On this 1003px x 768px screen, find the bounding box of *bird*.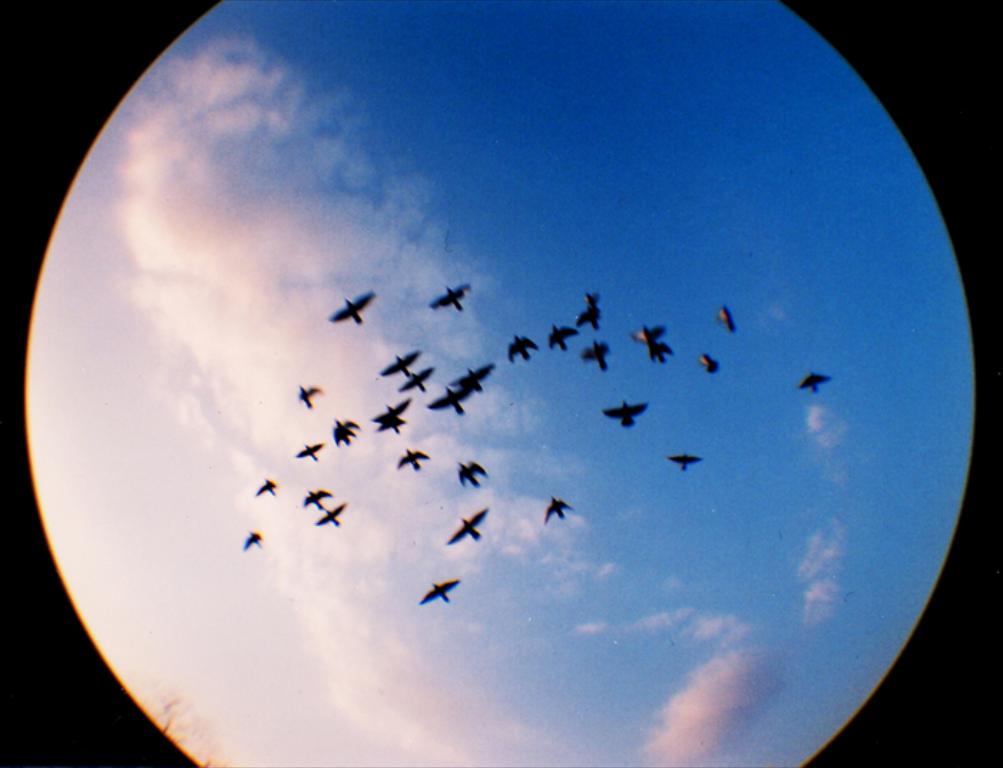
Bounding box: locate(632, 322, 666, 350).
